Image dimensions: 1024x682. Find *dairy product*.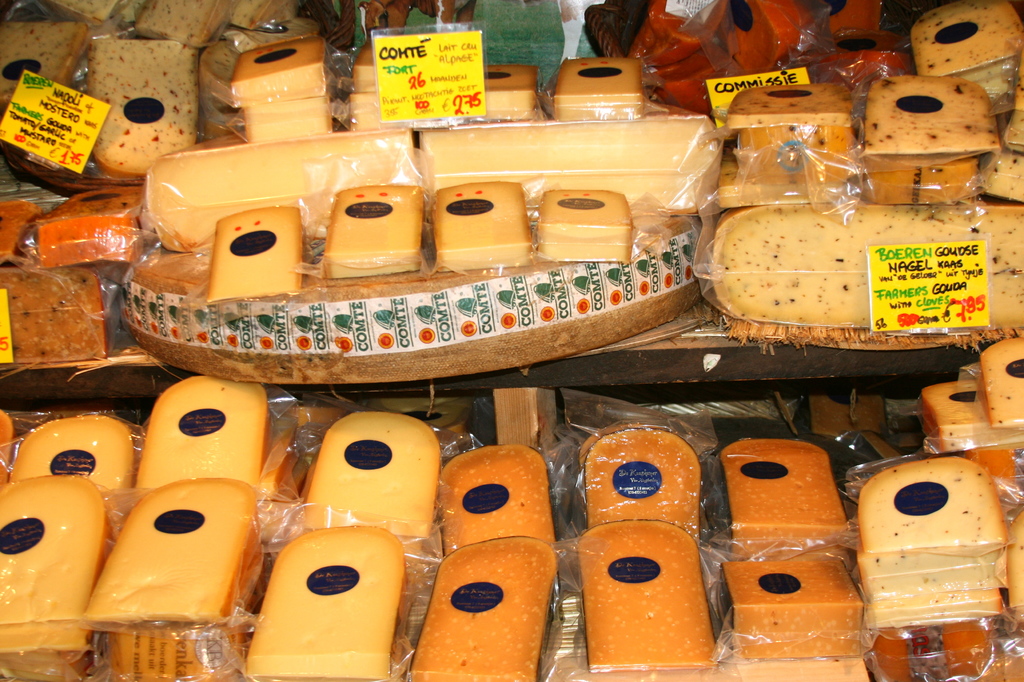
box=[858, 457, 1010, 555].
